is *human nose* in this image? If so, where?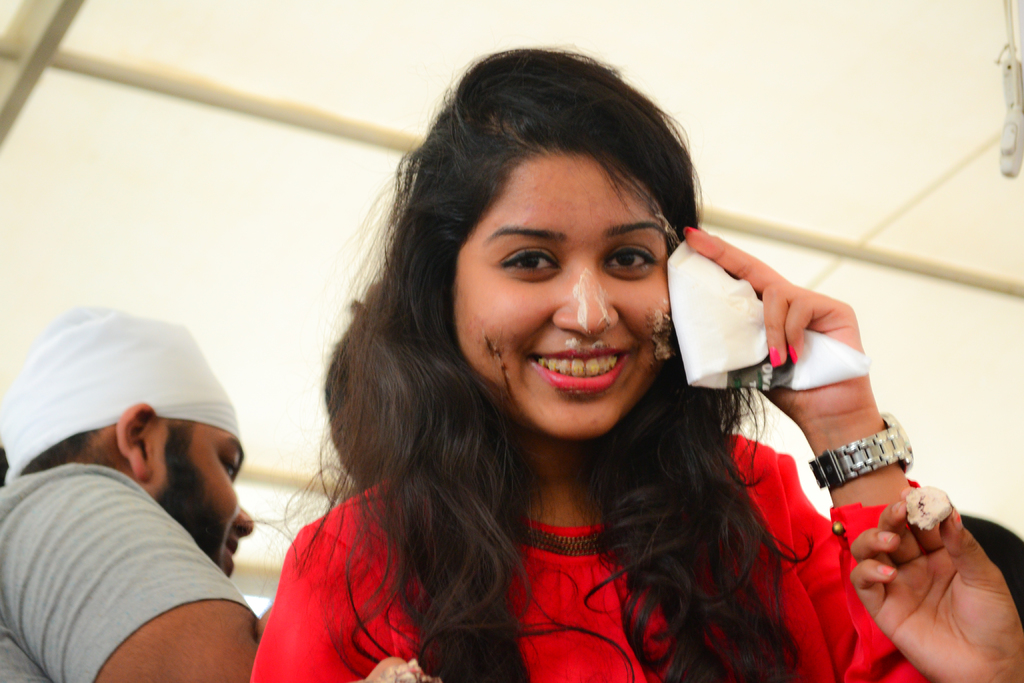
Yes, at box(548, 264, 619, 345).
